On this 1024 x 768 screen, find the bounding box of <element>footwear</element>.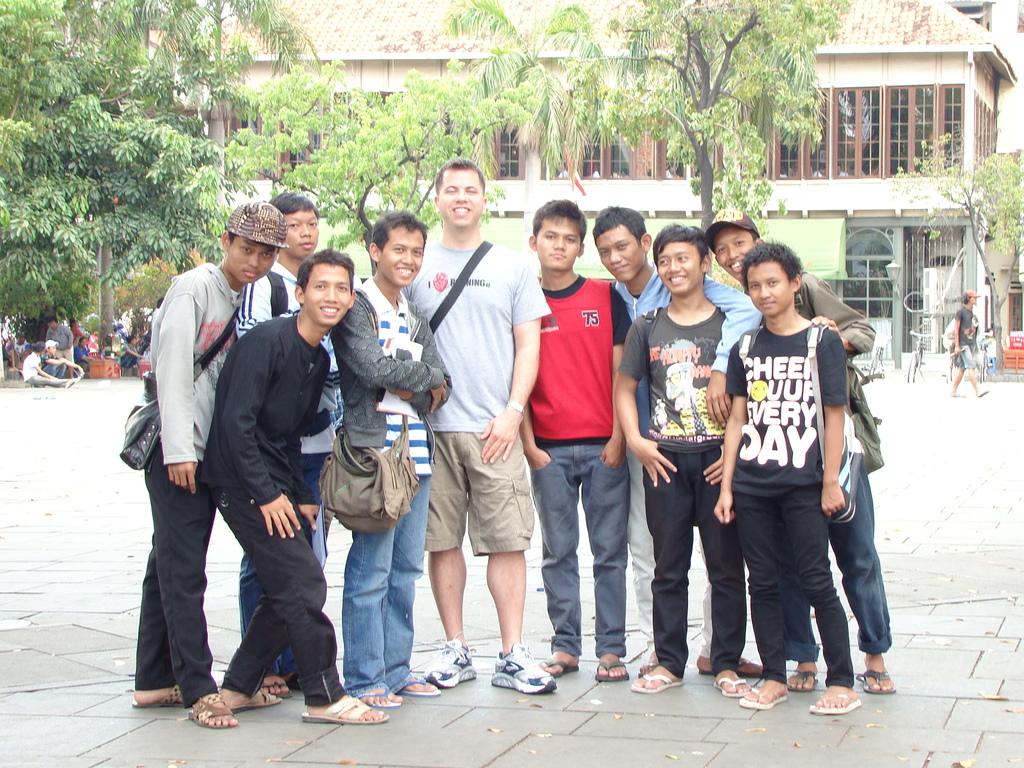
Bounding box: [424,632,480,686].
